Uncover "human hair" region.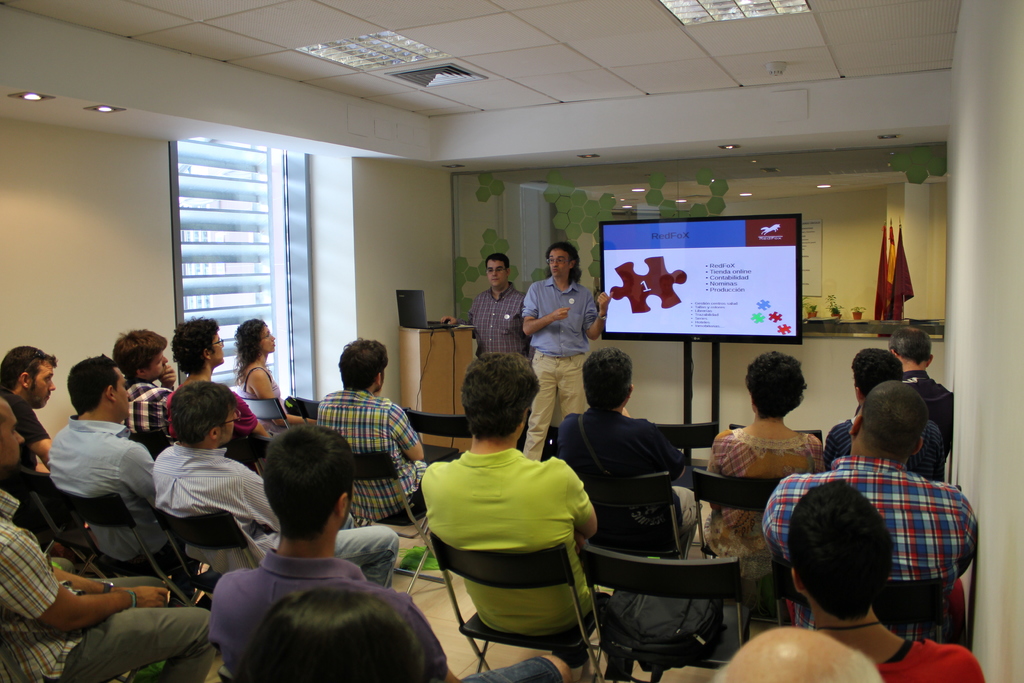
Uncovered: 234 315 269 386.
